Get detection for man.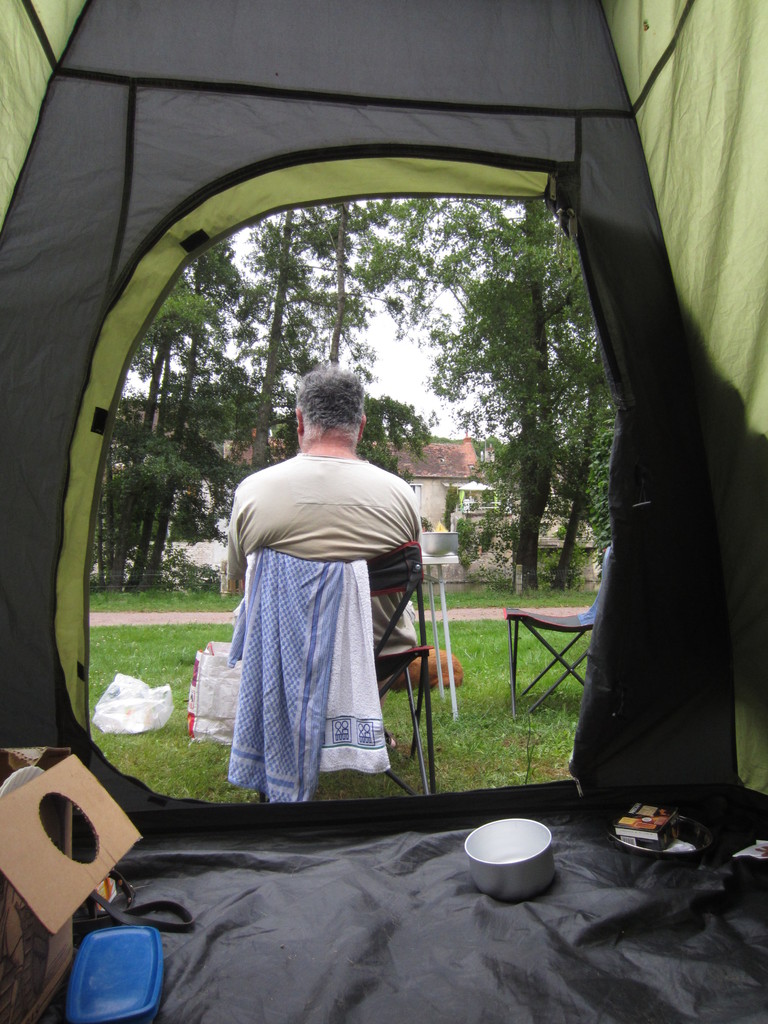
Detection: Rect(209, 361, 463, 775).
